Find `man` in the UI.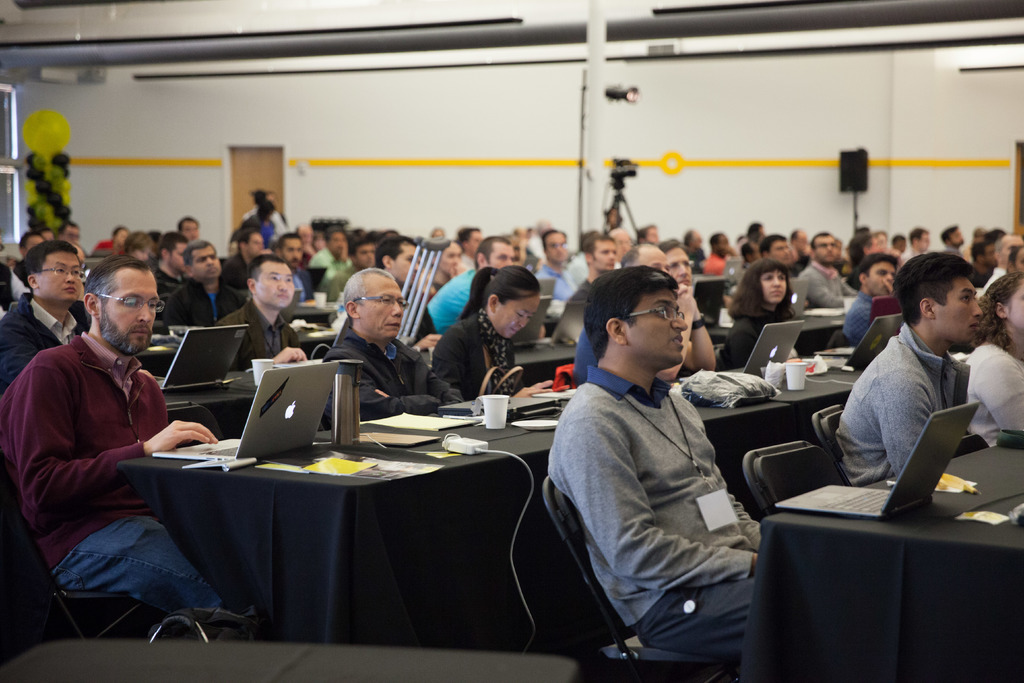
UI element at rect(0, 252, 221, 643).
